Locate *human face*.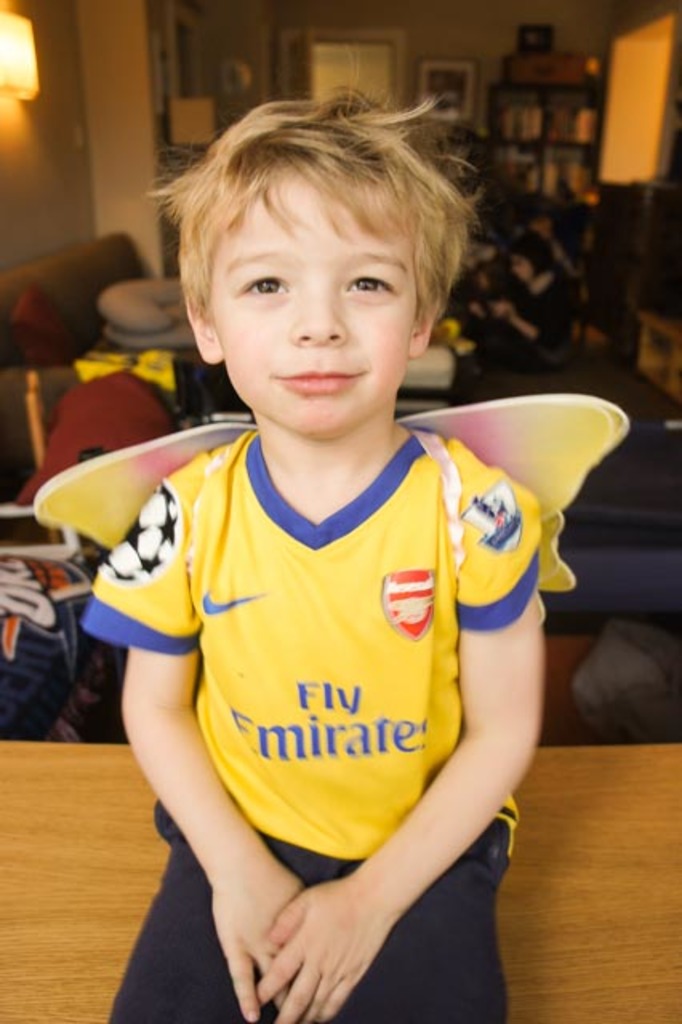
Bounding box: bbox(223, 170, 410, 435).
